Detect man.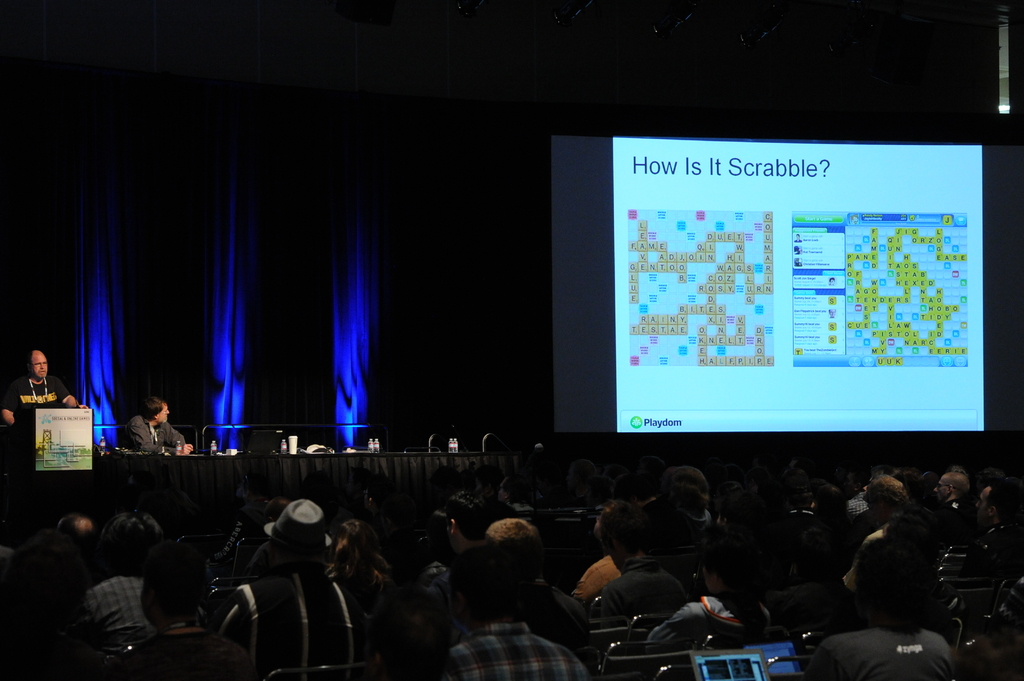
Detected at select_region(972, 476, 1023, 552).
